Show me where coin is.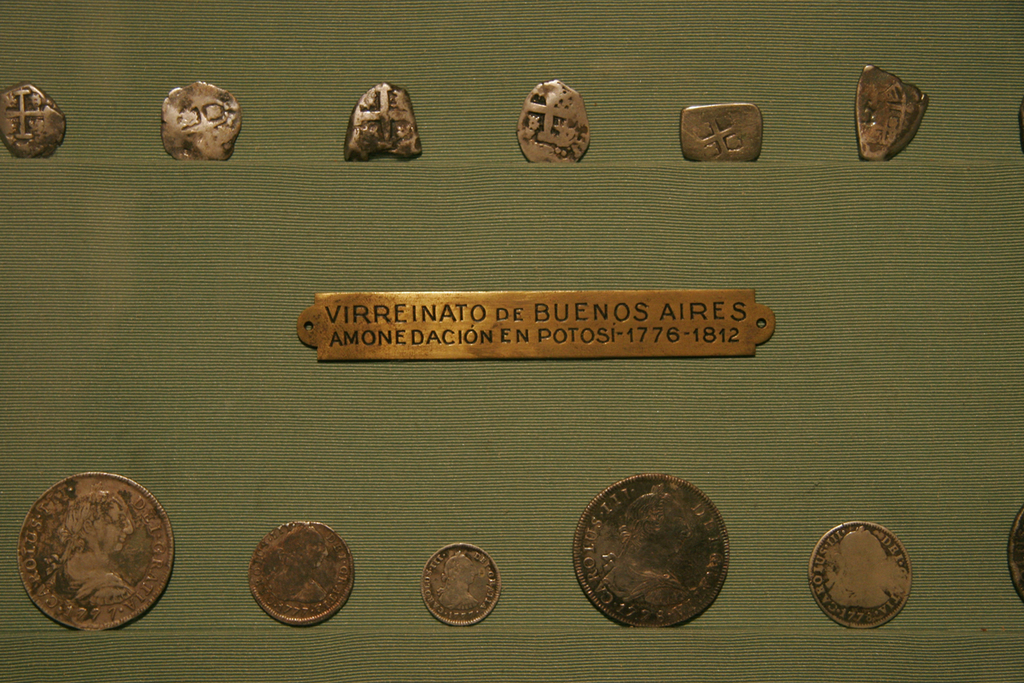
coin is at <bbox>155, 80, 244, 165</bbox>.
